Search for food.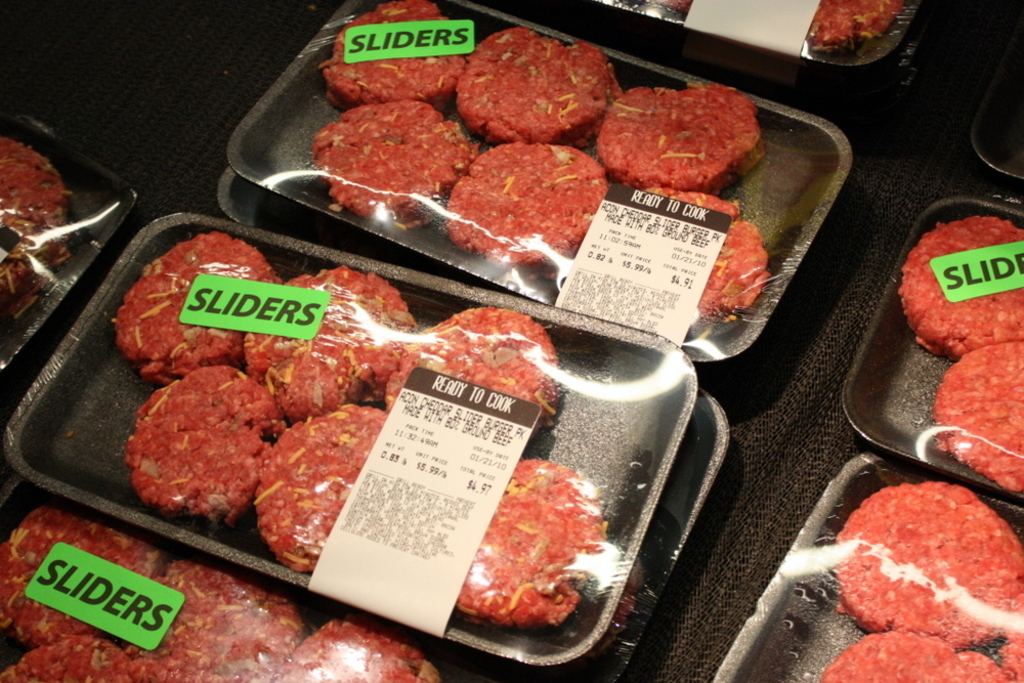
Found at box(456, 22, 616, 142).
